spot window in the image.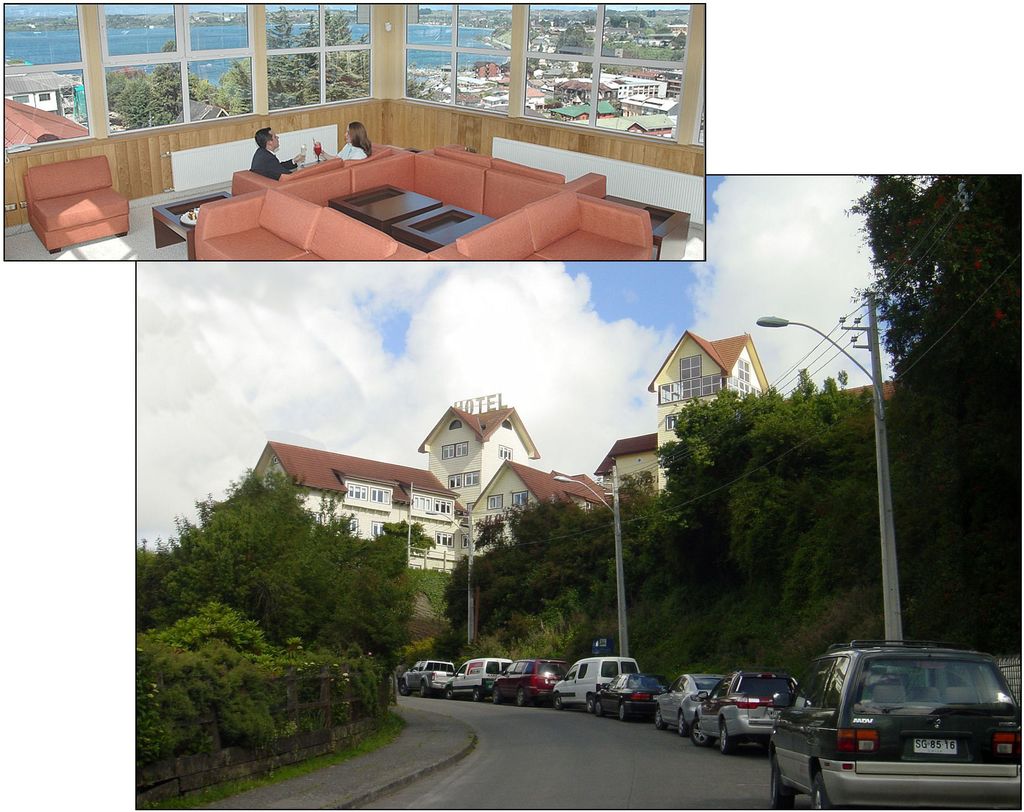
window found at [x1=579, y1=662, x2=598, y2=679].
